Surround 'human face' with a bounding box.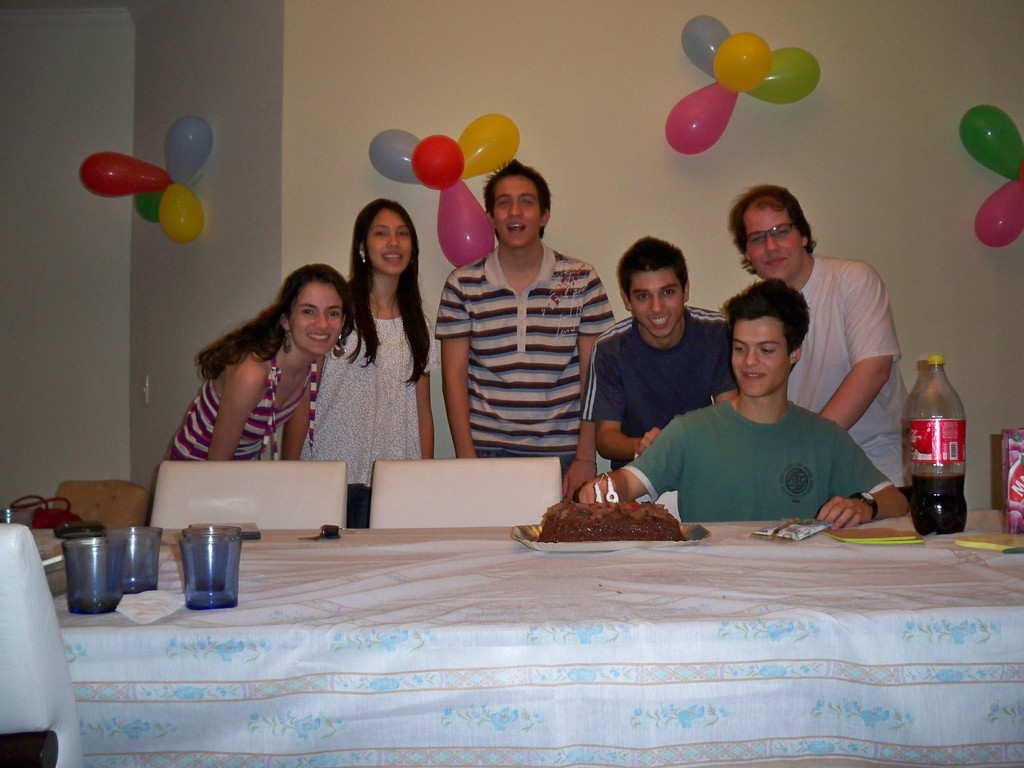
(left=289, top=279, right=341, bottom=358).
